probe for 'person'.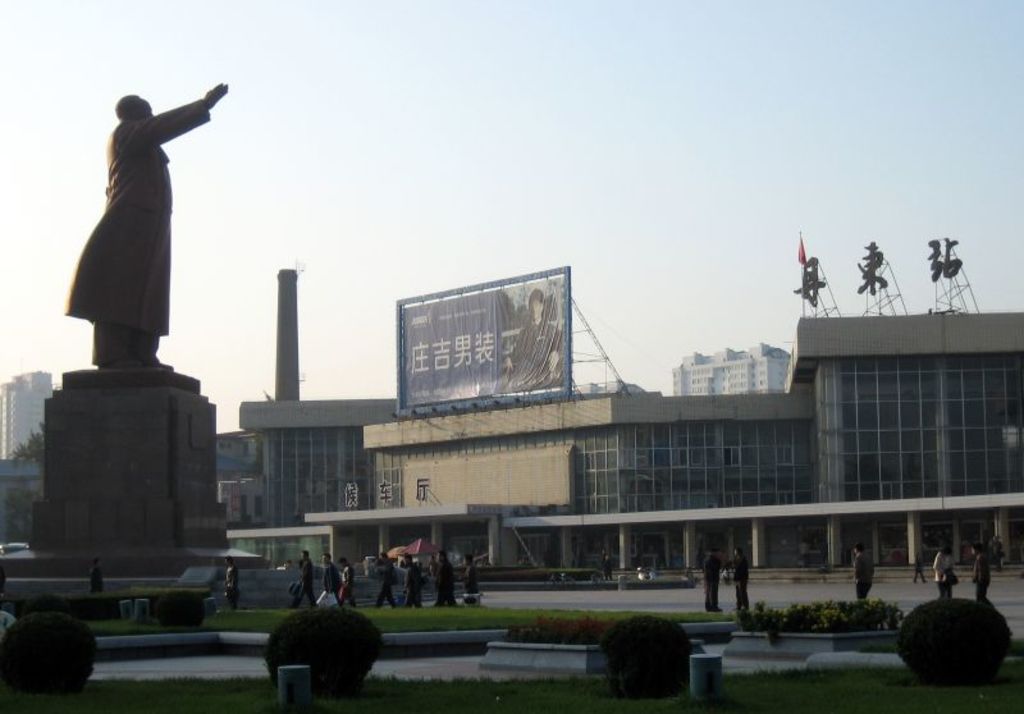
Probe result: pyautogui.locateOnScreen(933, 544, 954, 600).
